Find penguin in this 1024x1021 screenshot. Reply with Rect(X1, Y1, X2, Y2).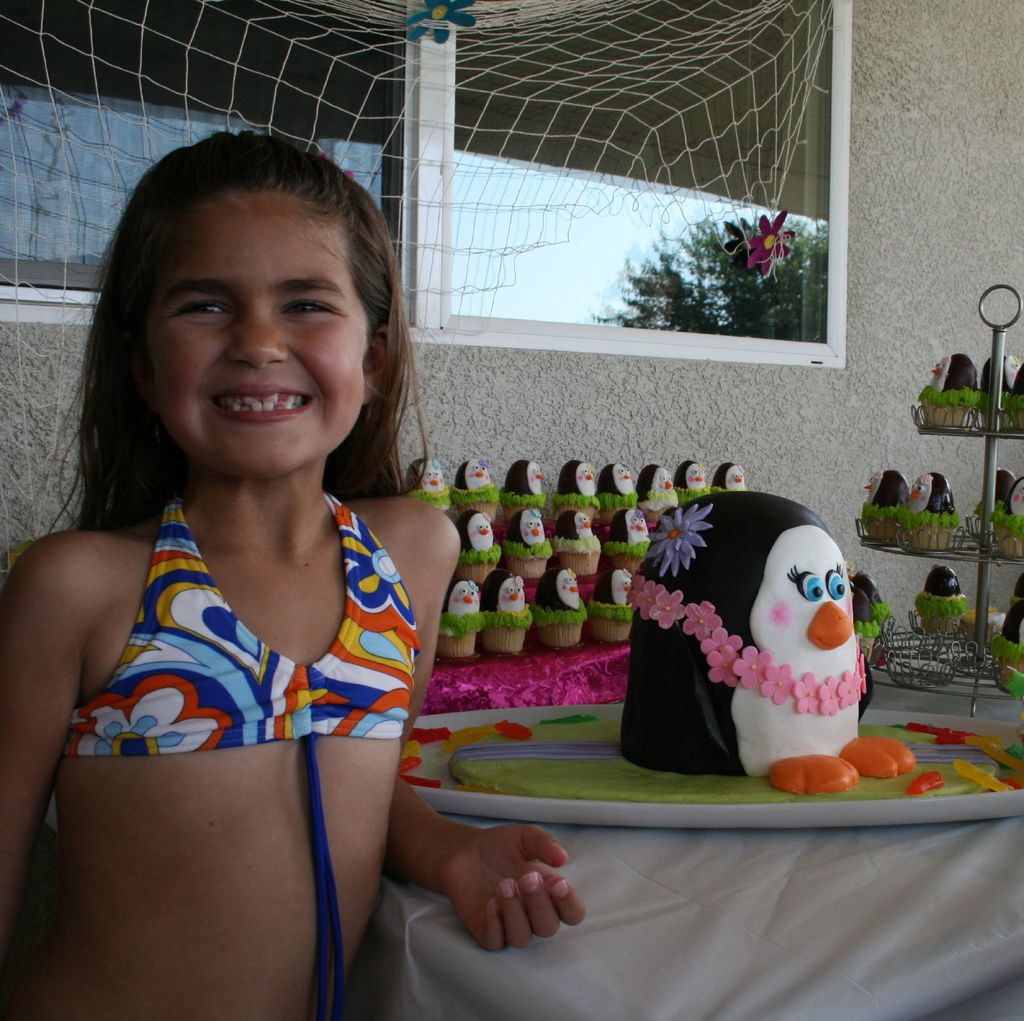
Rect(875, 472, 911, 506).
